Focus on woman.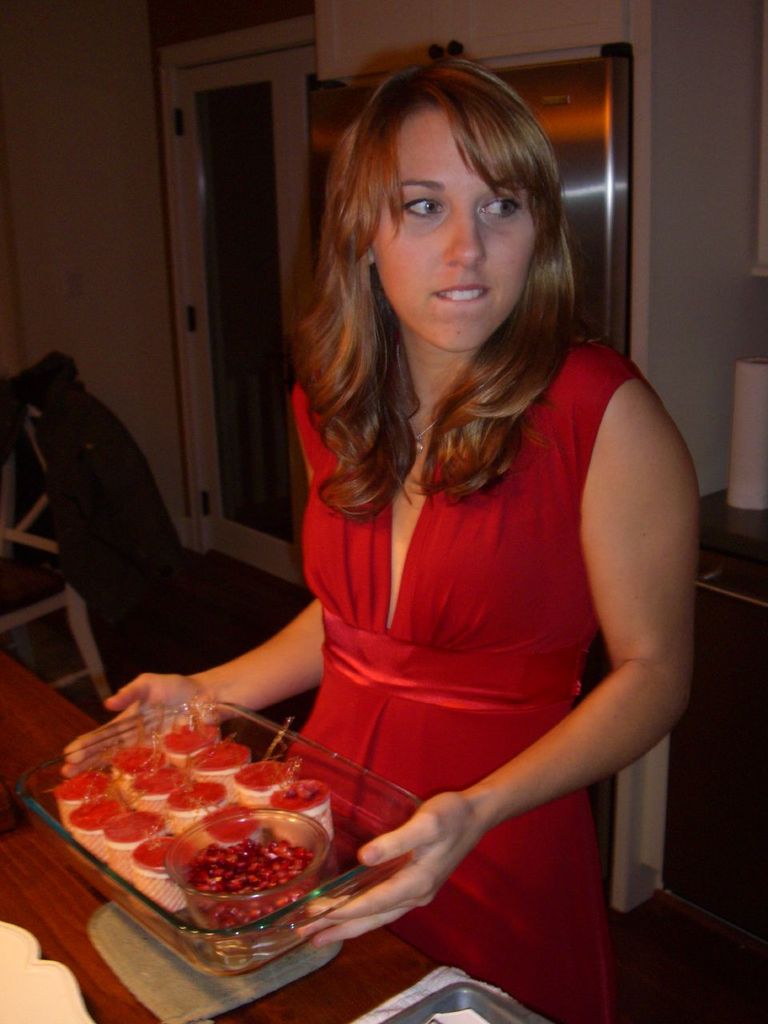
Focused at (230,86,663,995).
